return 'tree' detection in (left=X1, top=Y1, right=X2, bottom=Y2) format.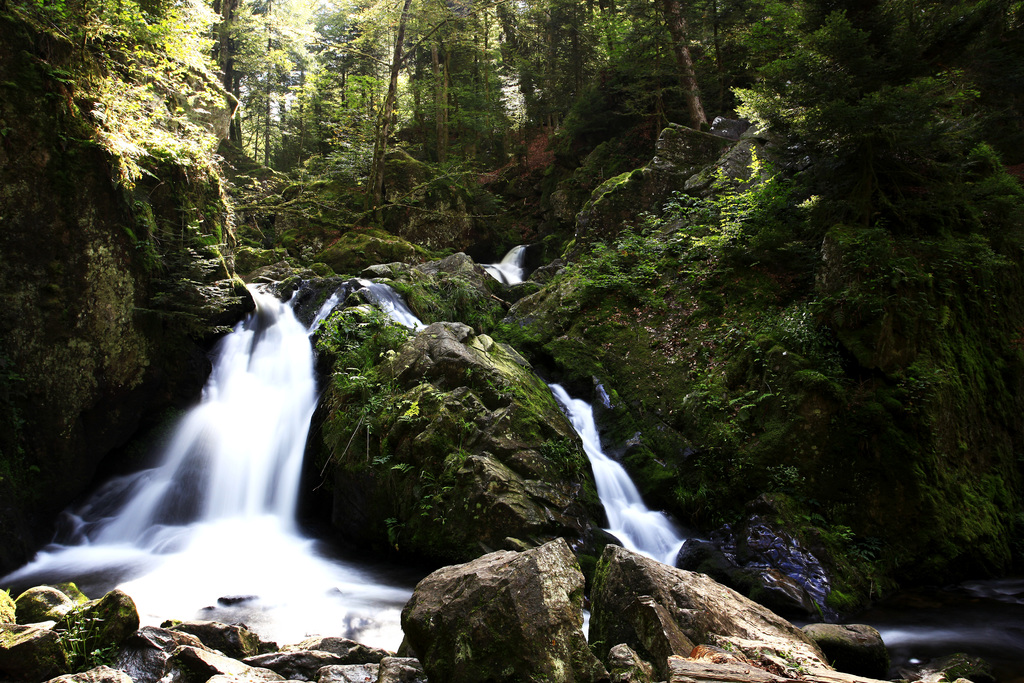
(left=863, top=0, right=1023, bottom=211).
